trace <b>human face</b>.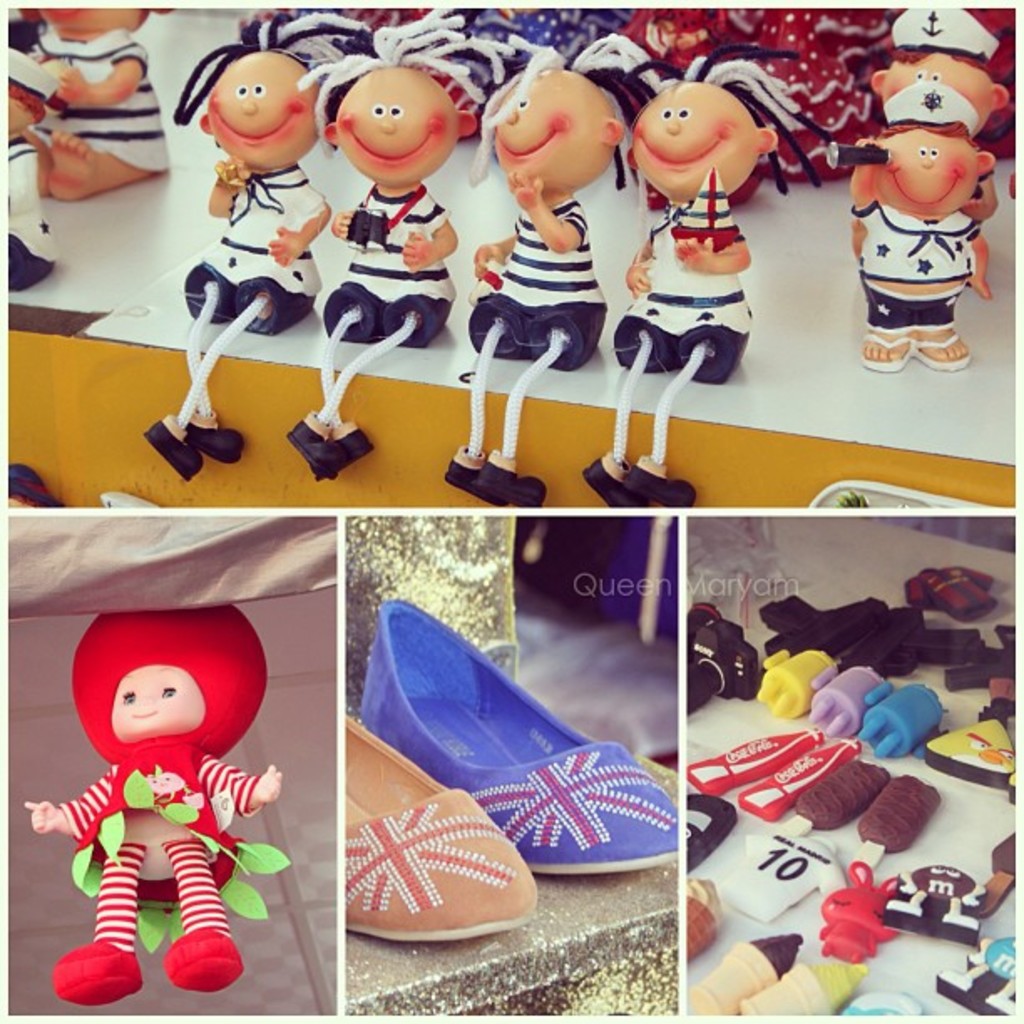
Traced to Rect(877, 54, 997, 117).
